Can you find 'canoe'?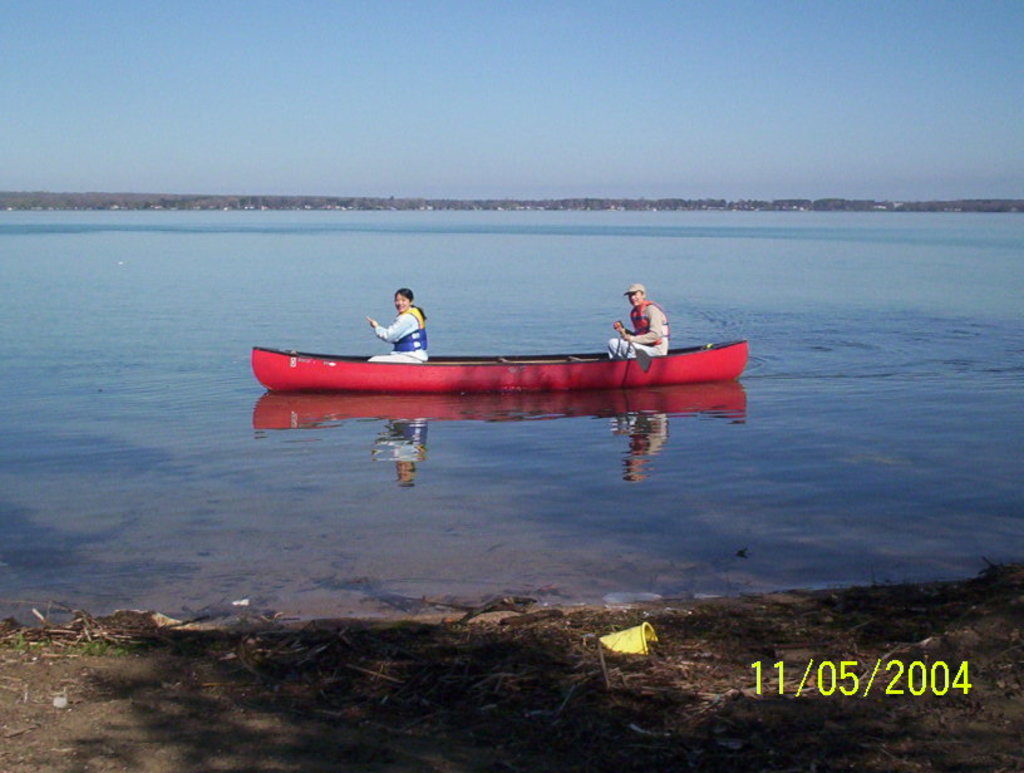
Yes, bounding box: 247,339,747,402.
